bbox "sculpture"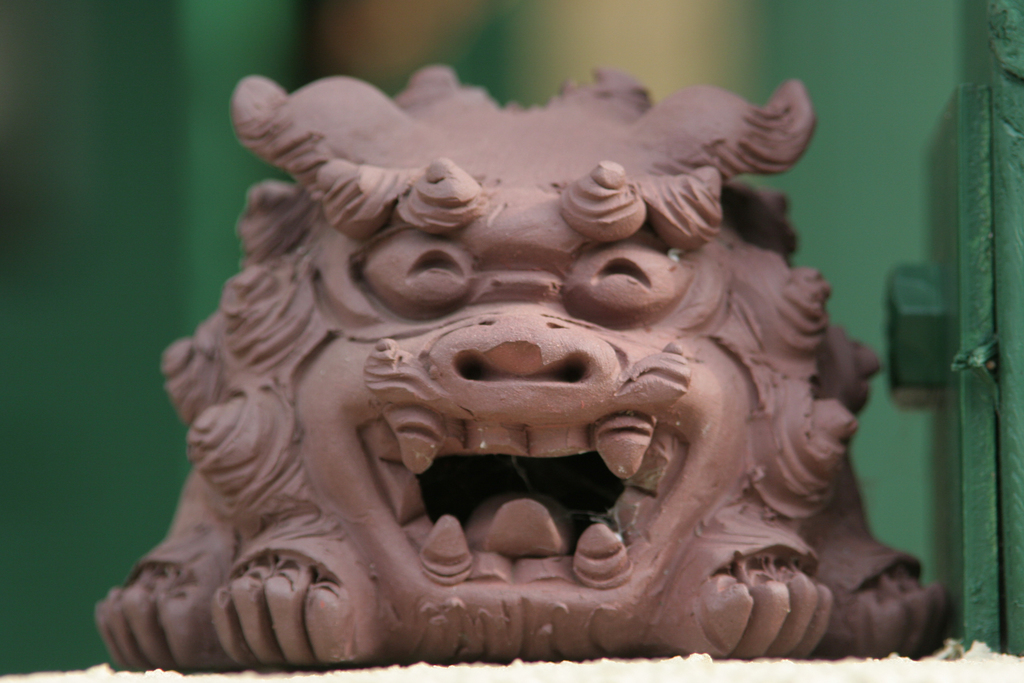
<bbox>19, 56, 991, 682</bbox>
